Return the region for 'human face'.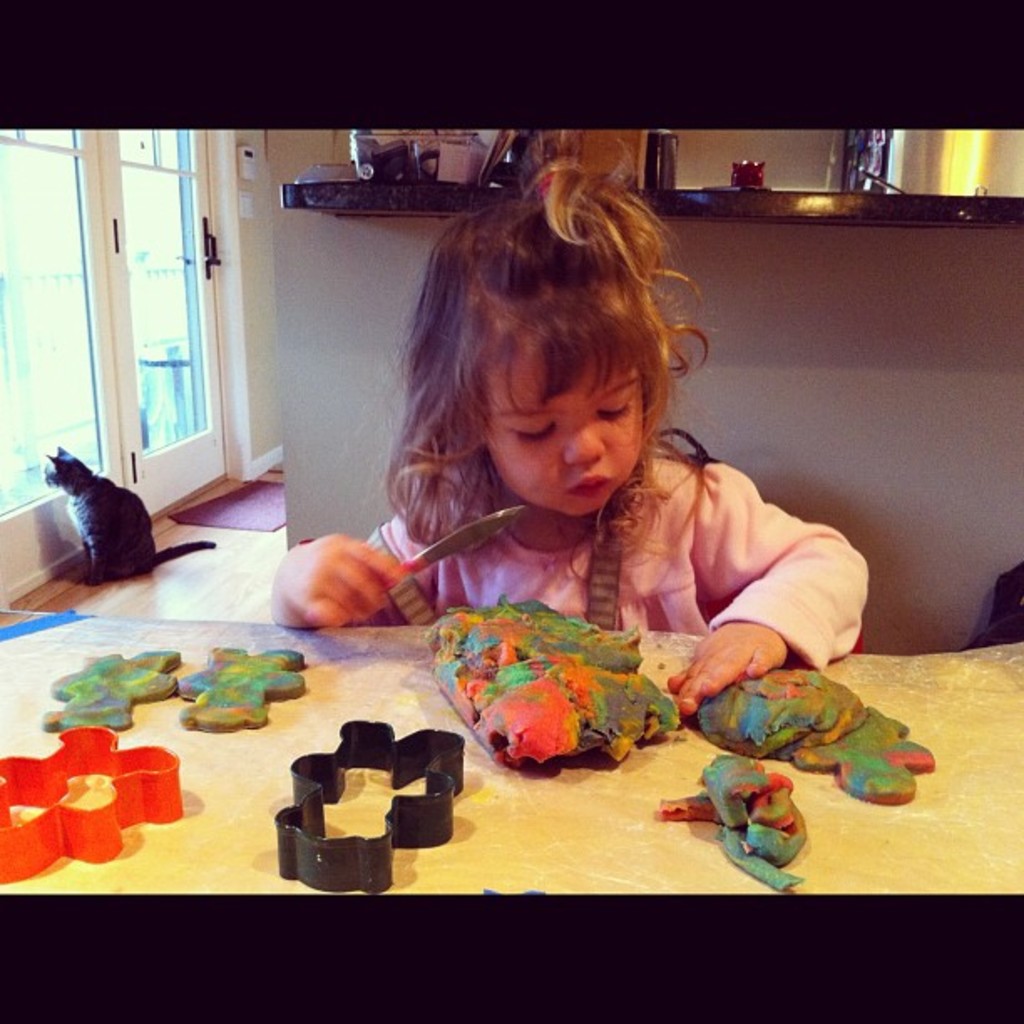
(x1=485, y1=336, x2=651, y2=529).
